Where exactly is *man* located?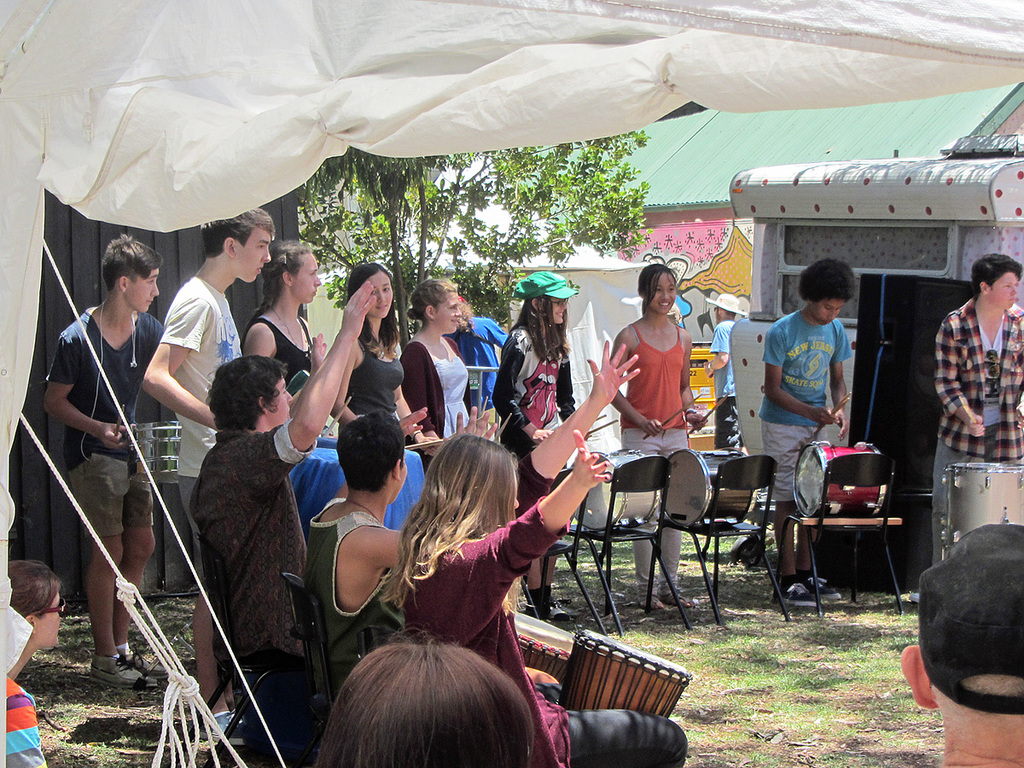
Its bounding box is [left=137, top=201, right=332, bottom=719].
